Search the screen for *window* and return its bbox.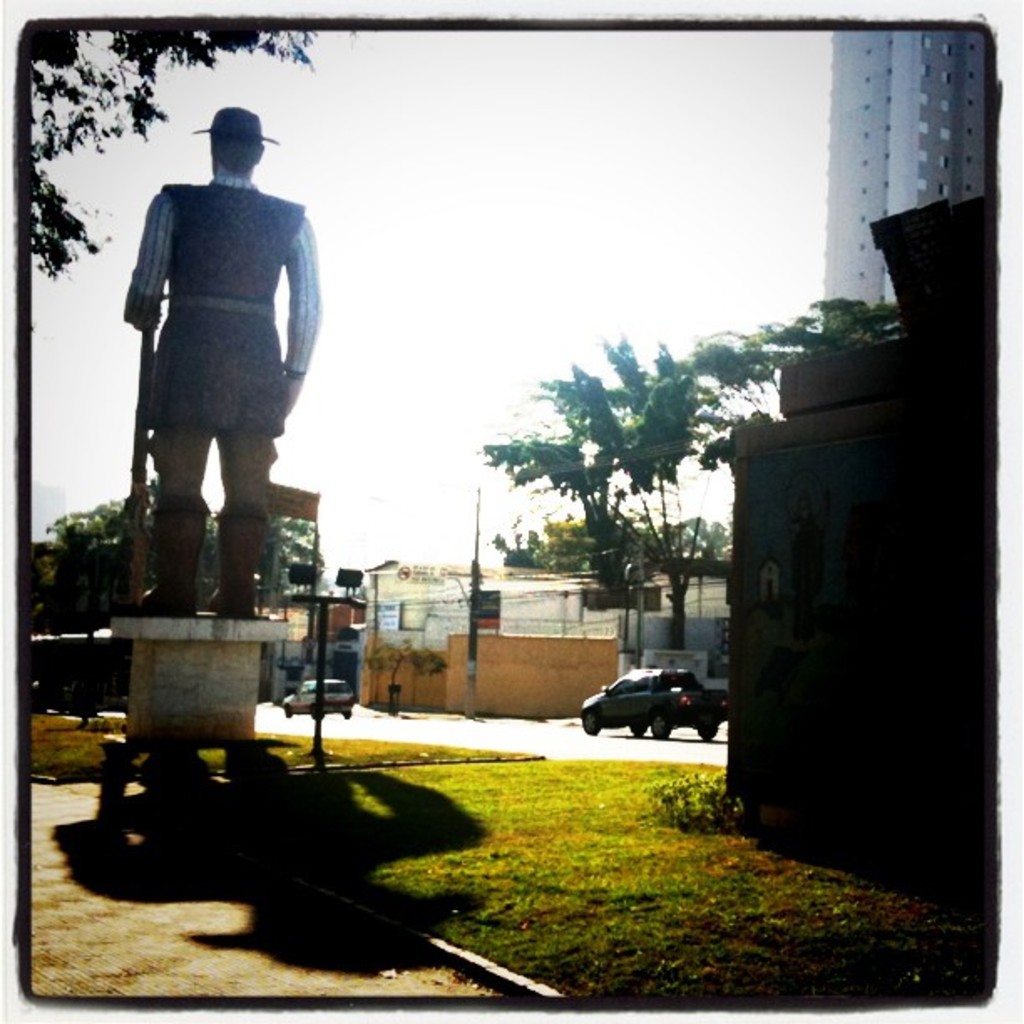
Found: 857, 268, 870, 279.
